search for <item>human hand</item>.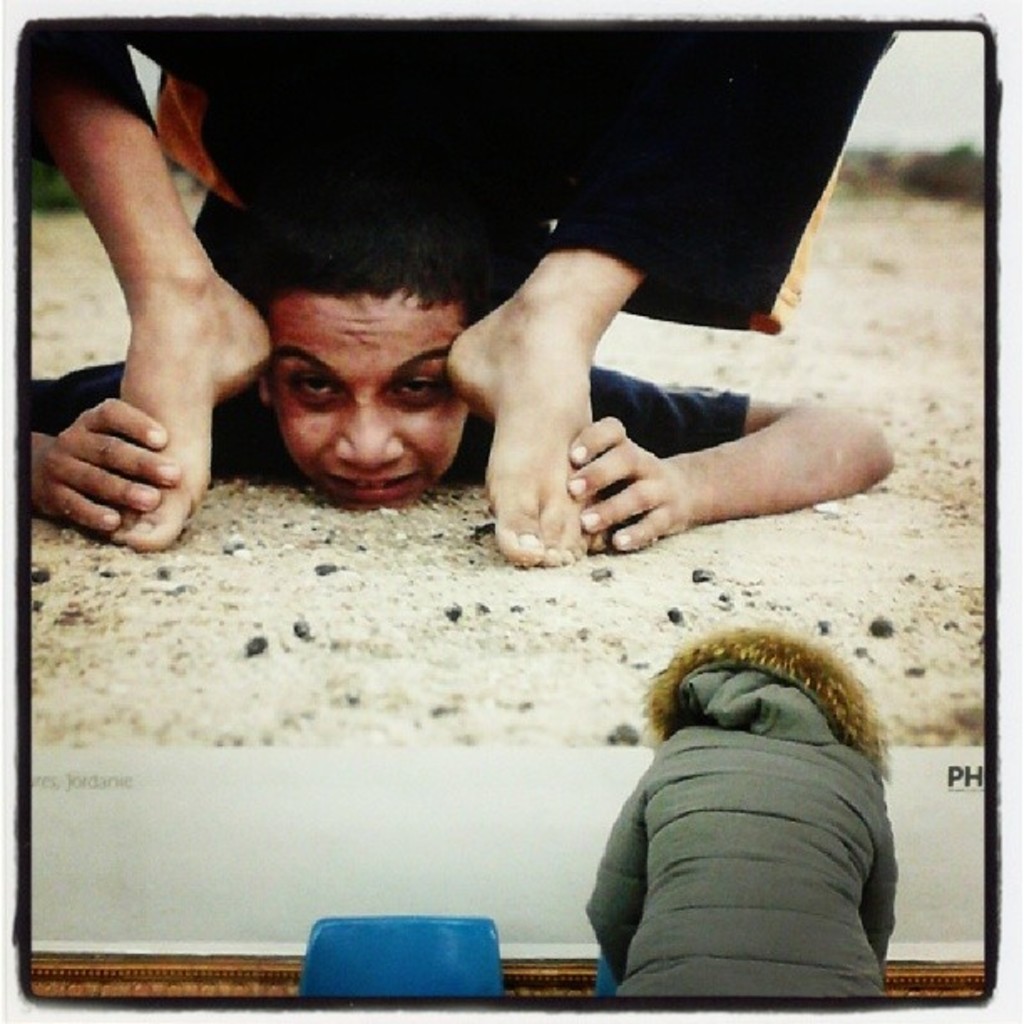
Found at crop(564, 417, 694, 552).
